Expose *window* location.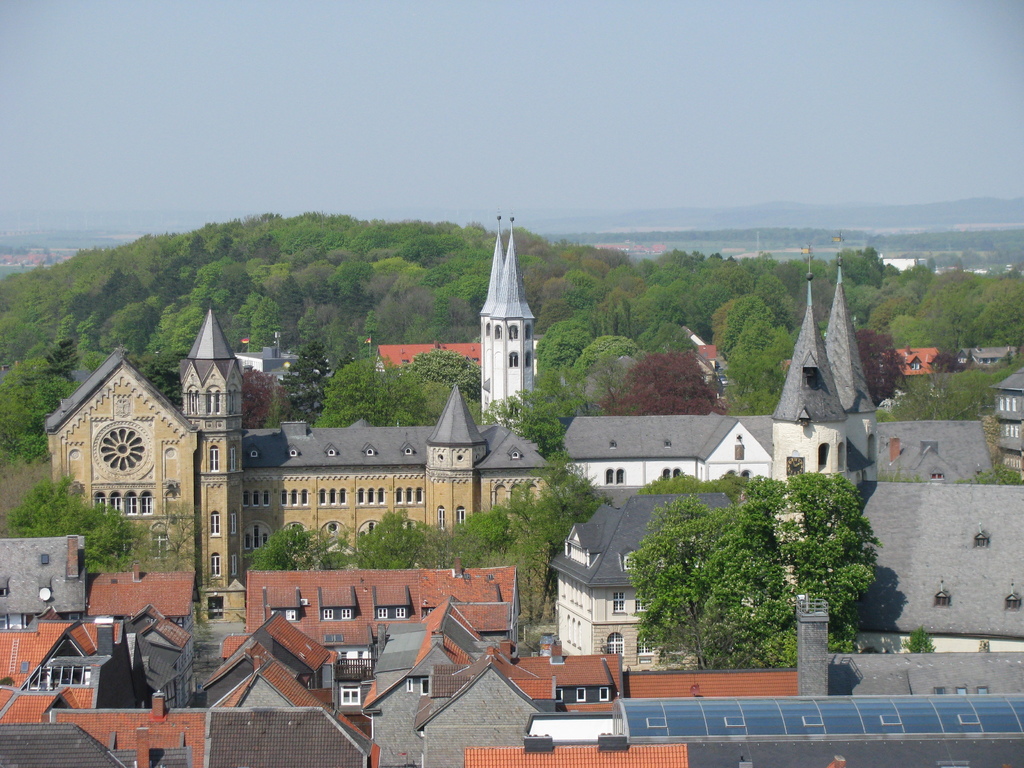
Exposed at {"x1": 660, "y1": 467, "x2": 672, "y2": 484}.
